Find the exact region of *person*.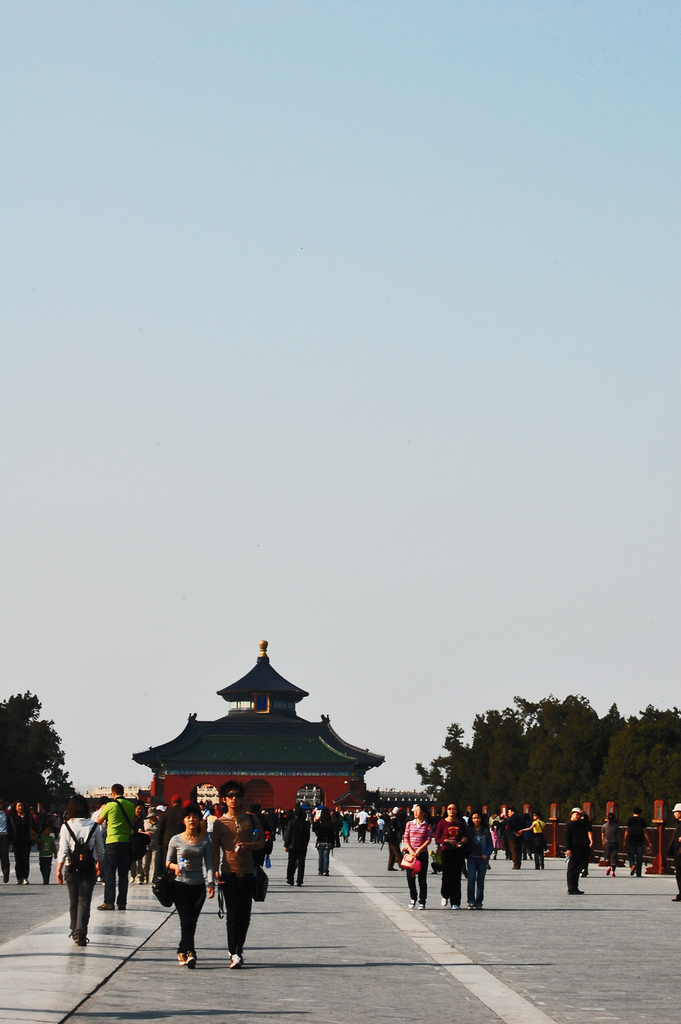
Exact region: left=669, top=805, right=680, bottom=899.
